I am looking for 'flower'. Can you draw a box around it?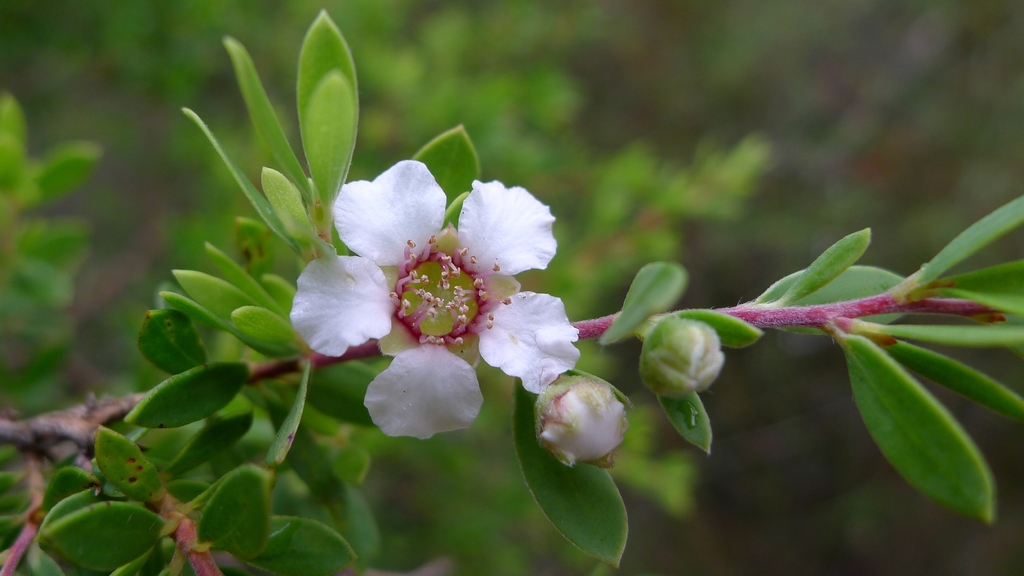
Sure, the bounding box is detection(282, 157, 580, 441).
